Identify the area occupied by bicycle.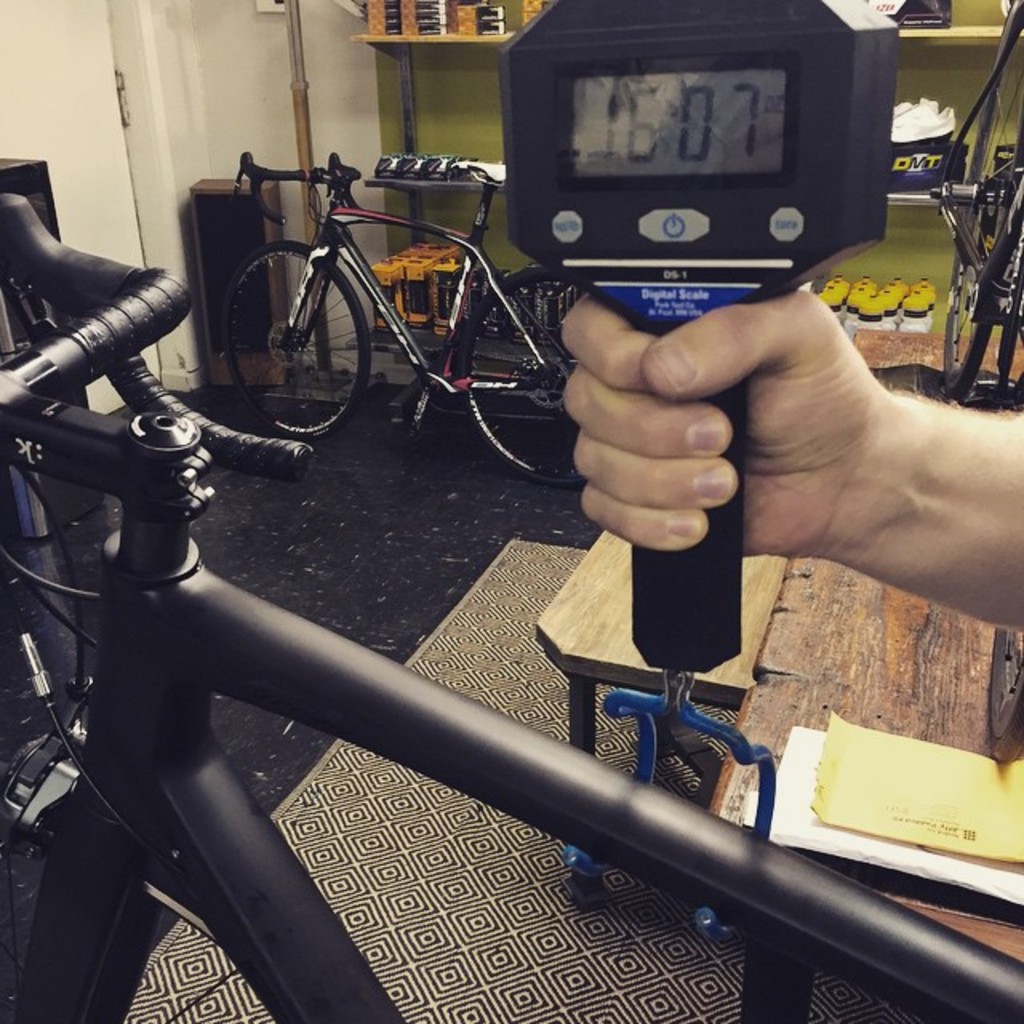
Area: [left=930, top=6, right=1022, bottom=405].
